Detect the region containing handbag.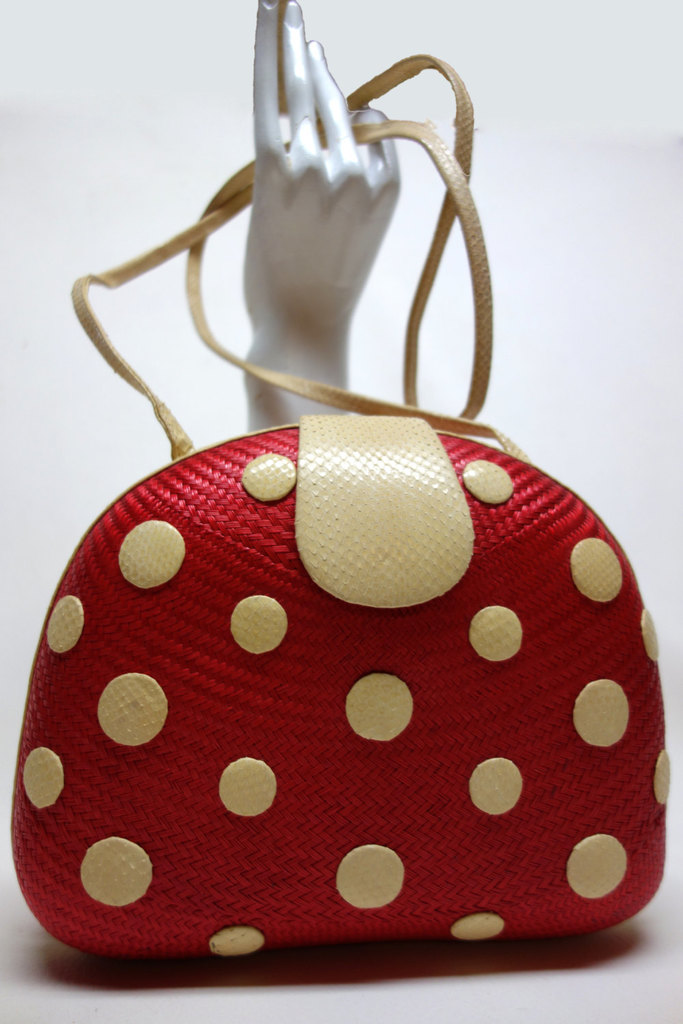
locate(8, 51, 671, 959).
